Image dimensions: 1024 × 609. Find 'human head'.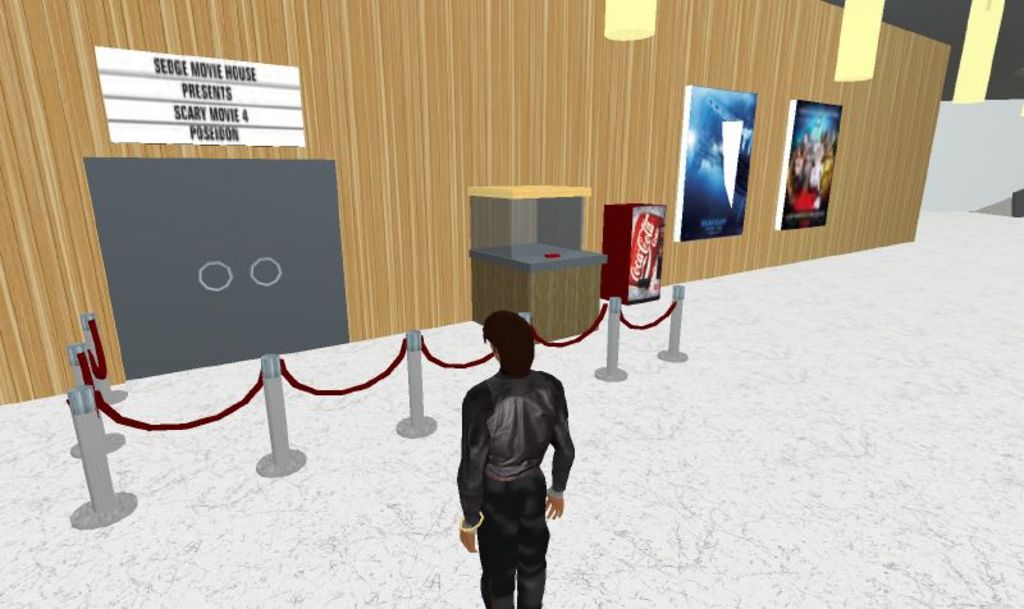
x1=483, y1=310, x2=532, y2=368.
